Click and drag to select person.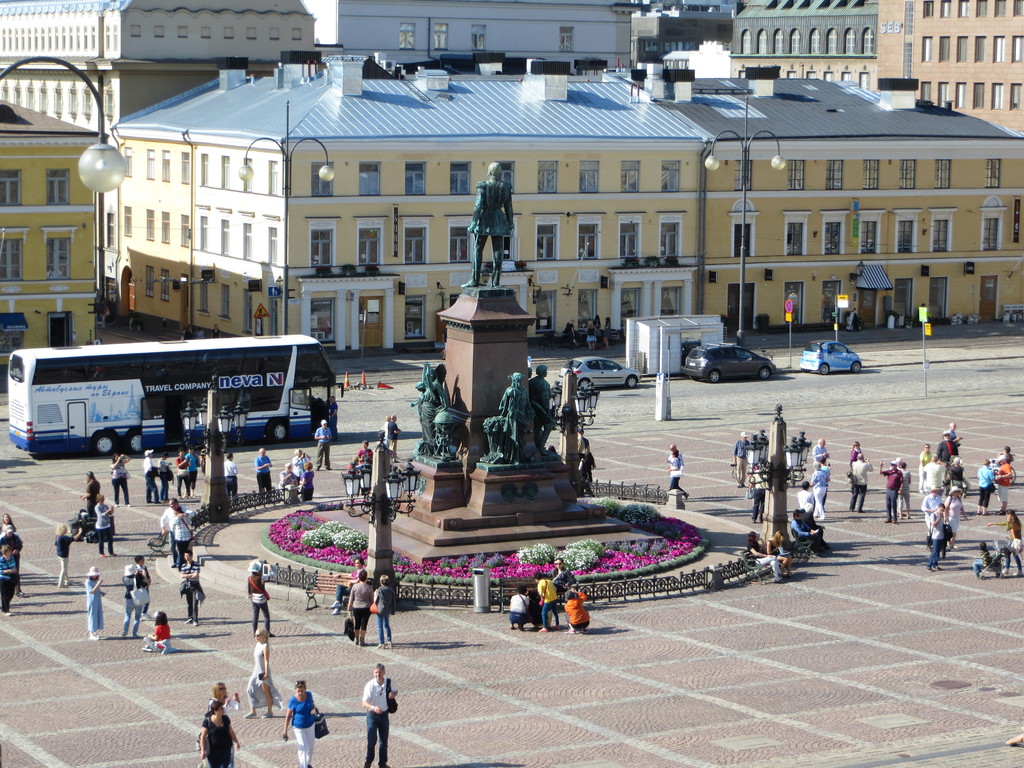
Selection: rect(847, 447, 874, 516).
